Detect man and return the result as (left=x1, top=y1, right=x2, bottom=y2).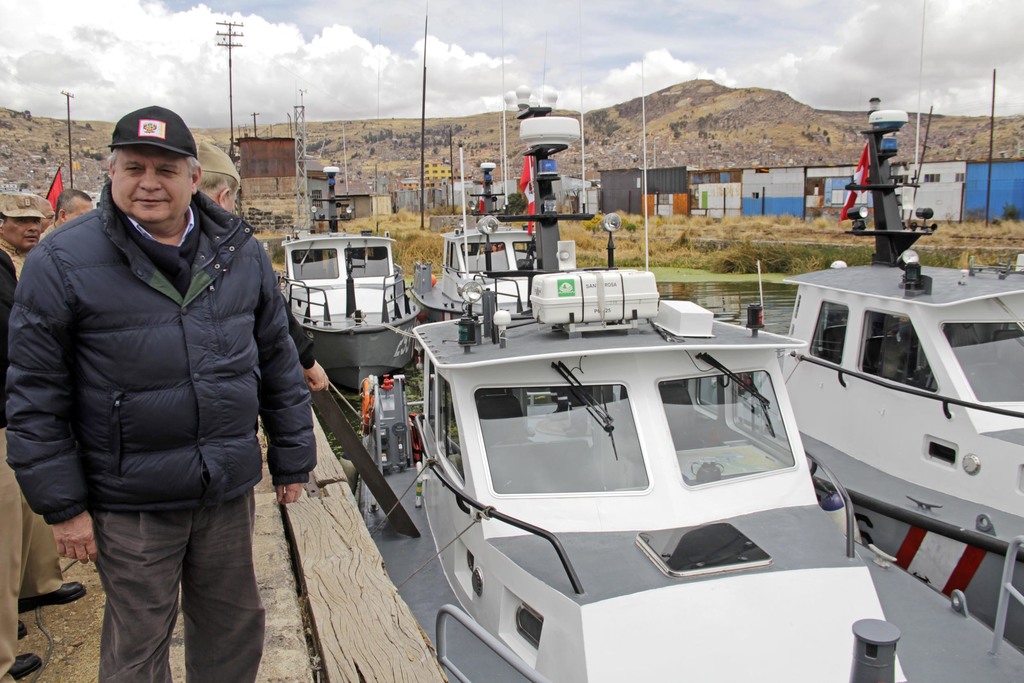
(left=33, top=193, right=55, bottom=229).
